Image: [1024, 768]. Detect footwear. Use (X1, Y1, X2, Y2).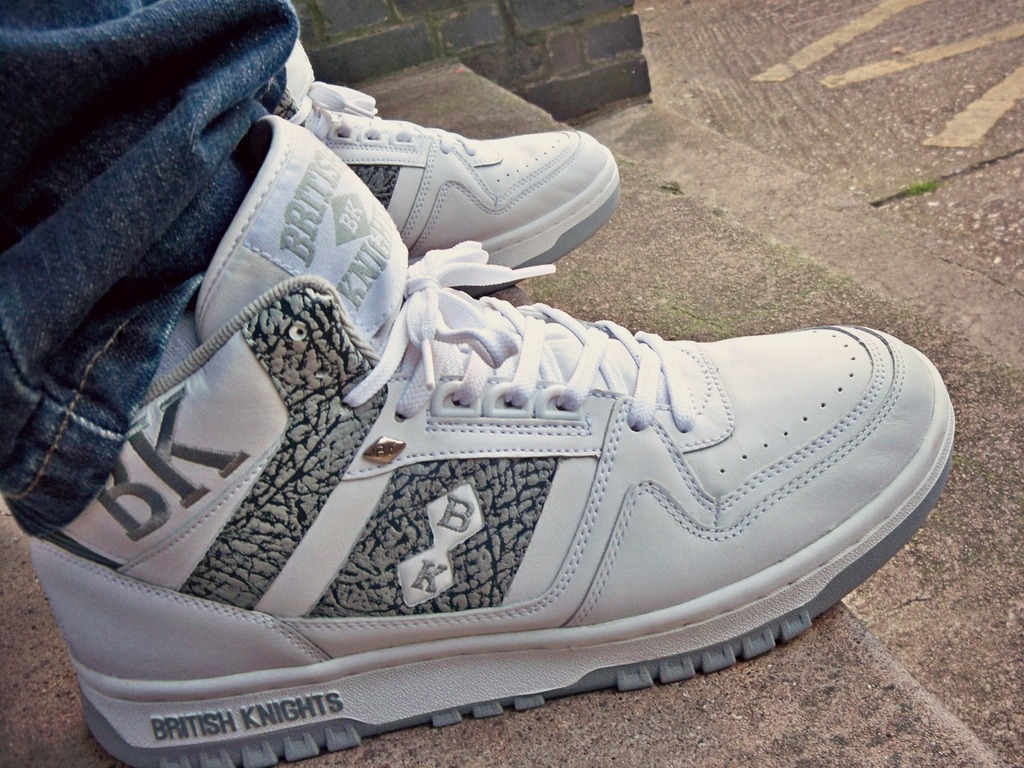
(22, 109, 953, 767).
